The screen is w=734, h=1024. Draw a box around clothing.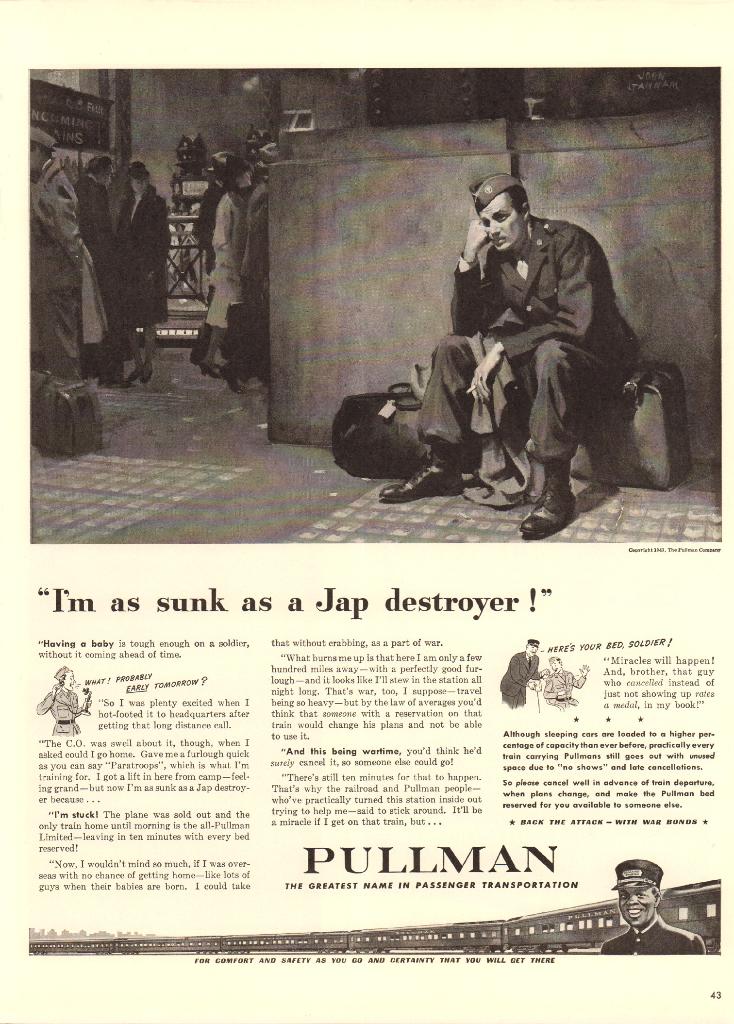
select_region(51, 684, 91, 738).
